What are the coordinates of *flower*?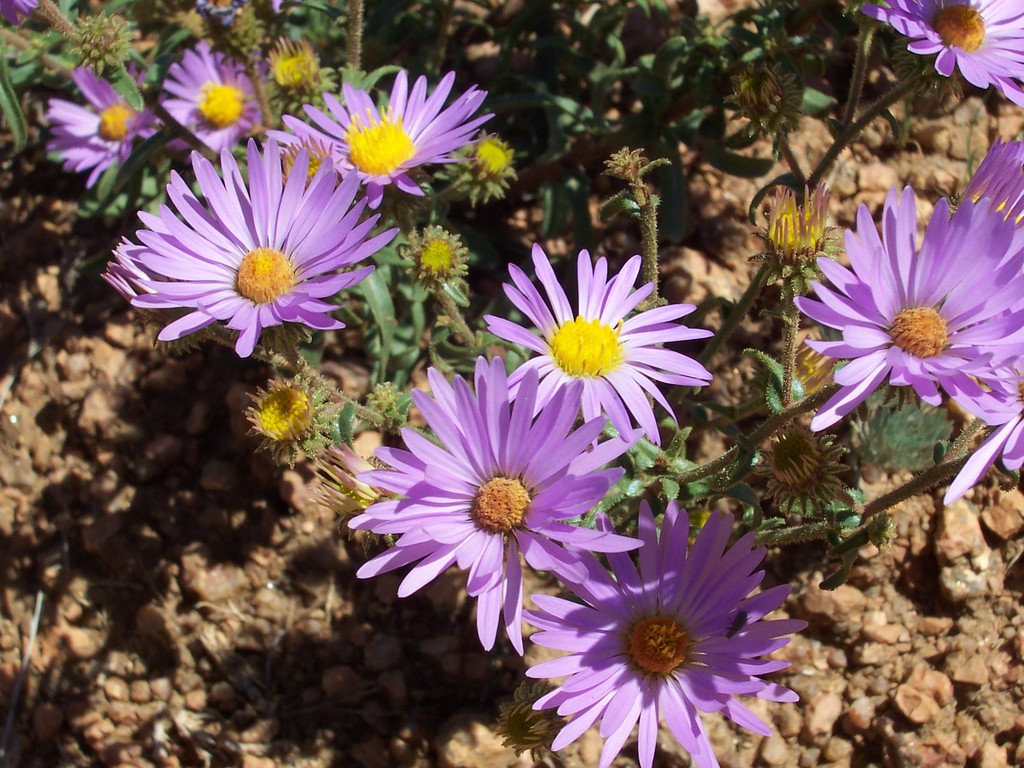
x1=346 y1=352 x2=643 y2=656.
